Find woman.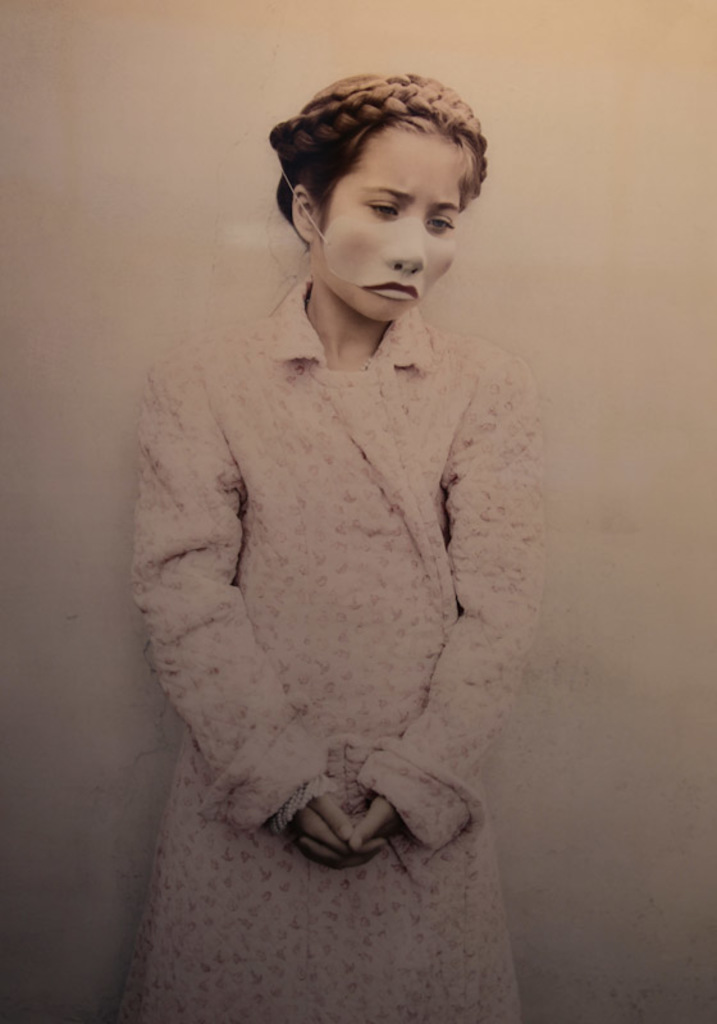
pyautogui.locateOnScreen(95, 68, 538, 955).
